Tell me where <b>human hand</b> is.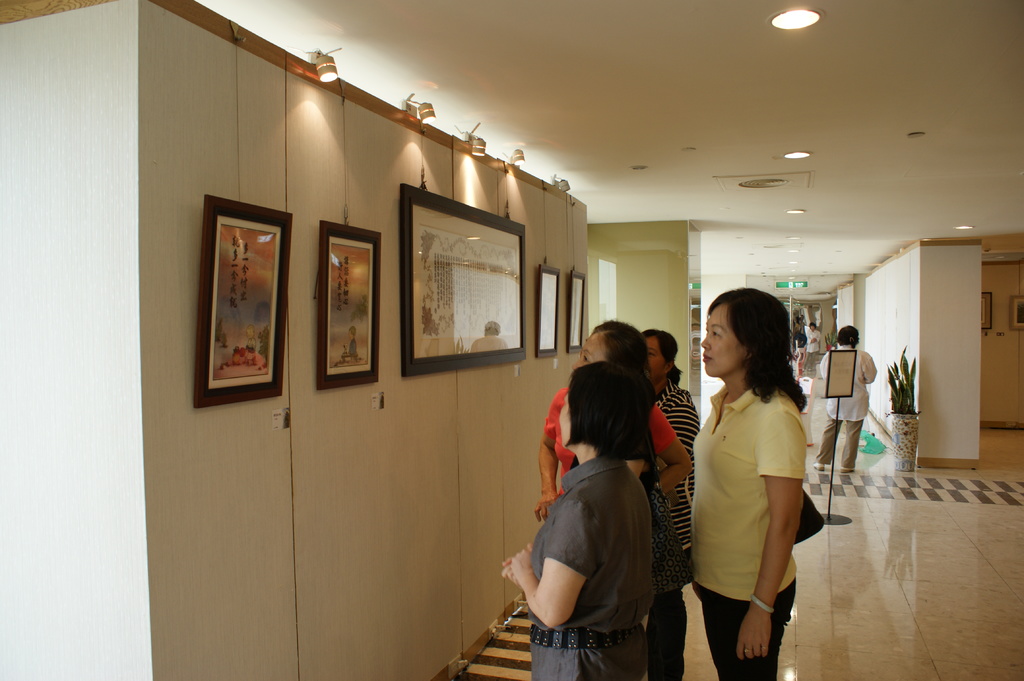
<b>human hand</b> is at {"x1": 810, "y1": 337, "x2": 819, "y2": 344}.
